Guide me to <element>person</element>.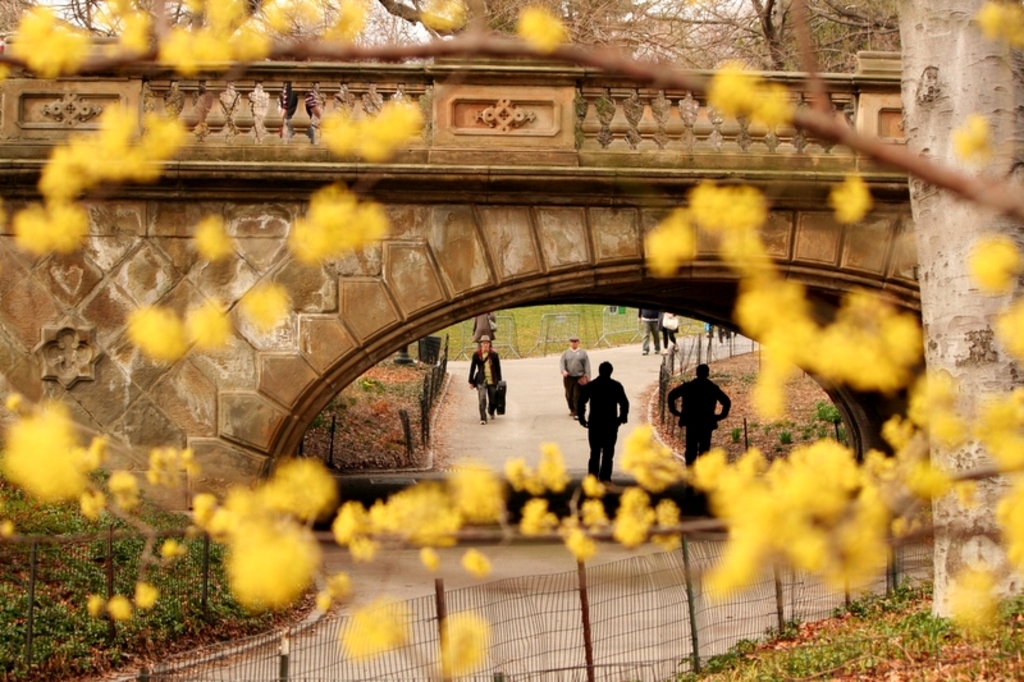
Guidance: Rect(579, 363, 627, 488).
